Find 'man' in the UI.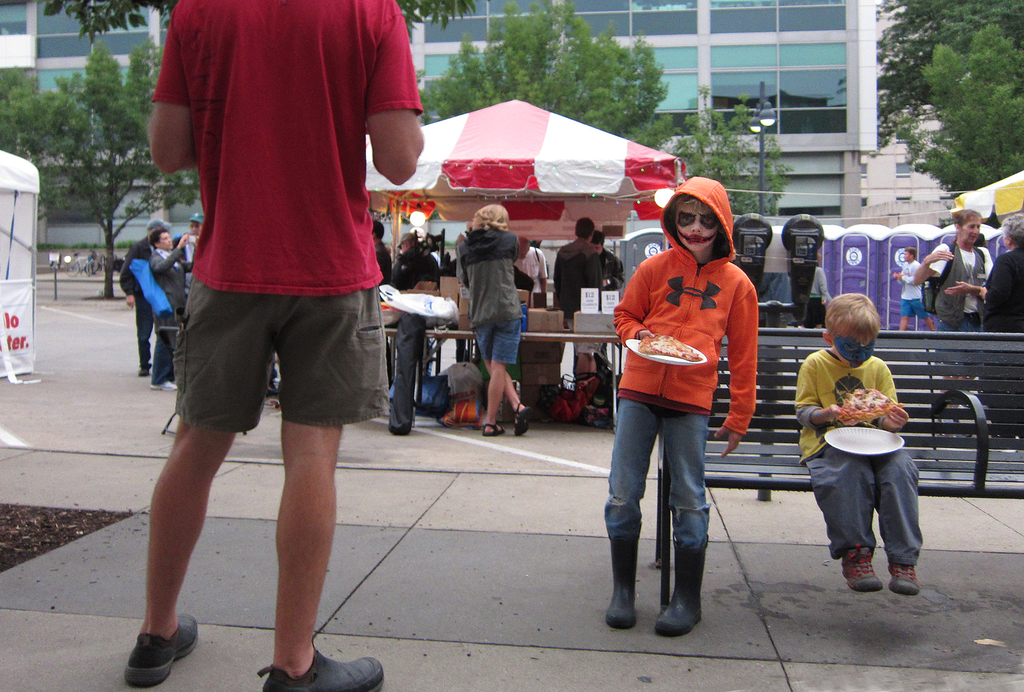
UI element at <region>553, 218, 602, 319</region>.
